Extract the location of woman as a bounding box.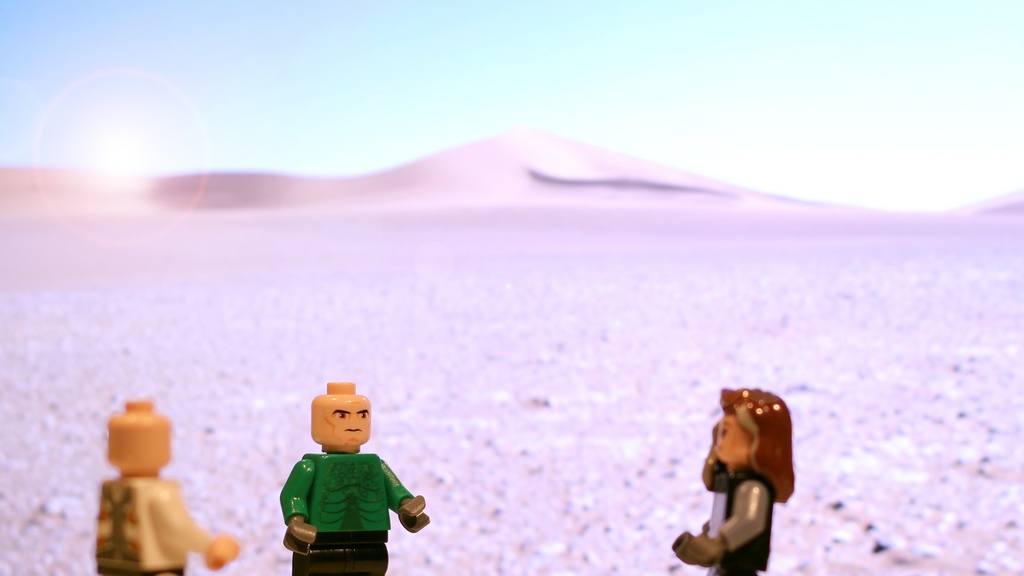
<bbox>664, 385, 795, 575</bbox>.
